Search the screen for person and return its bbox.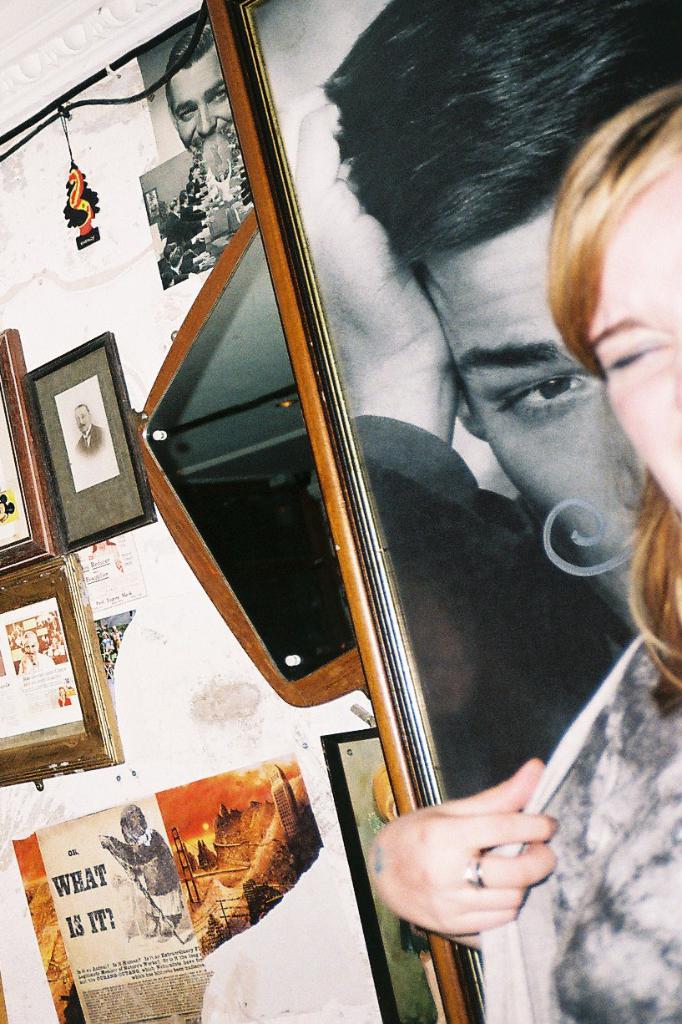
Found: <region>94, 804, 177, 944</region>.
